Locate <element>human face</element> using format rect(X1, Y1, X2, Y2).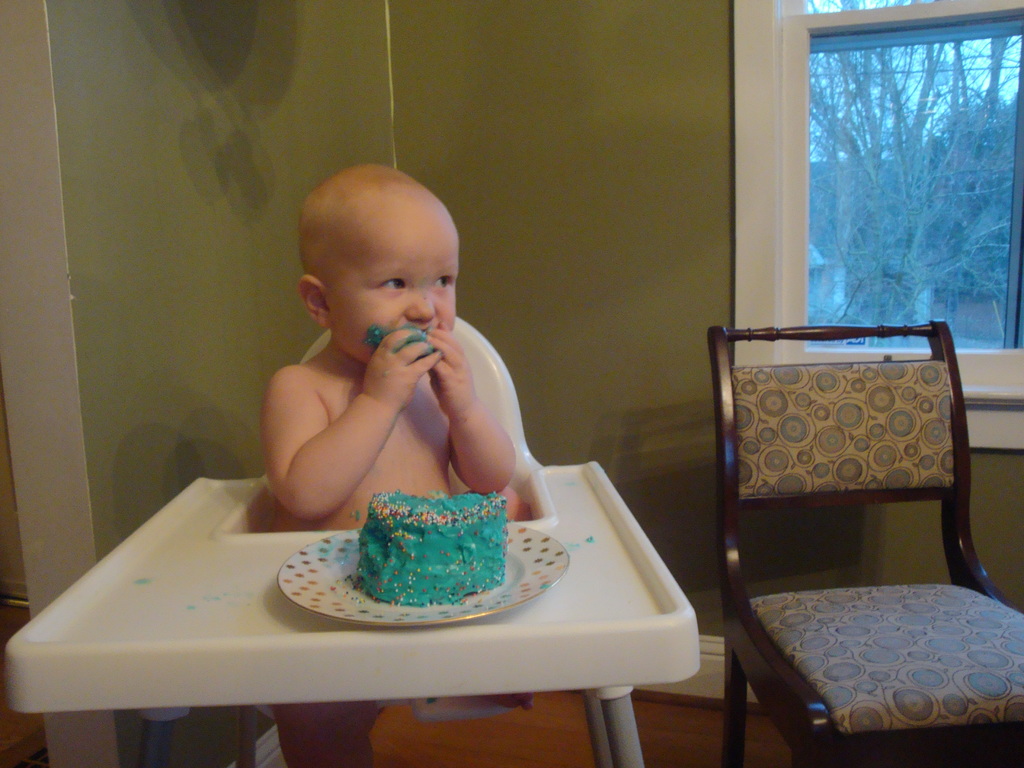
rect(325, 200, 461, 363).
